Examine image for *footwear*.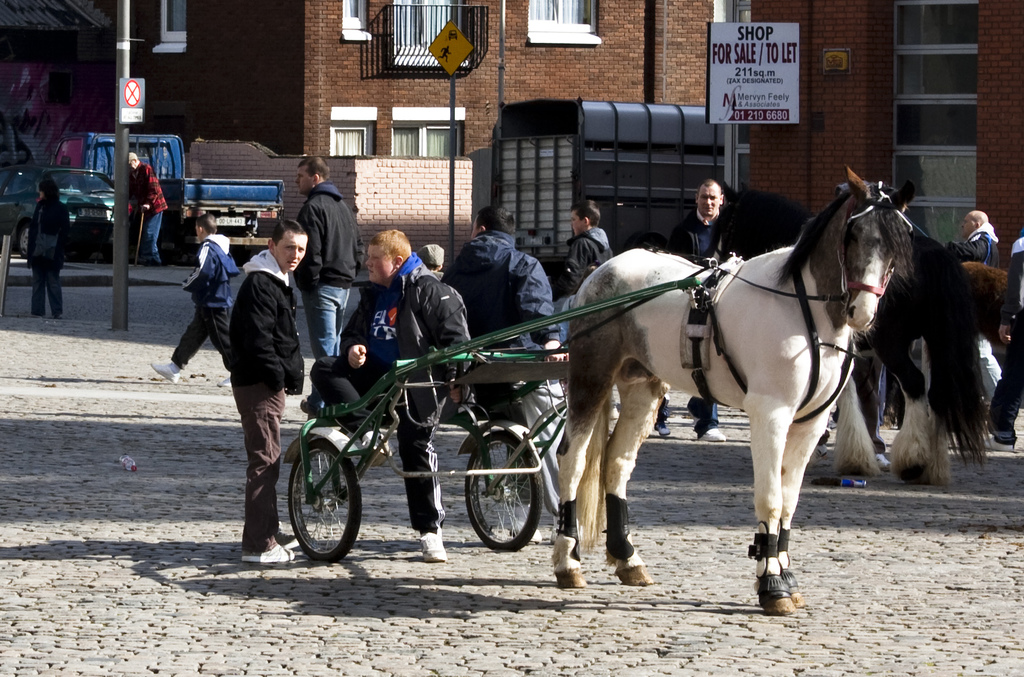
Examination result: Rect(214, 375, 232, 387).
